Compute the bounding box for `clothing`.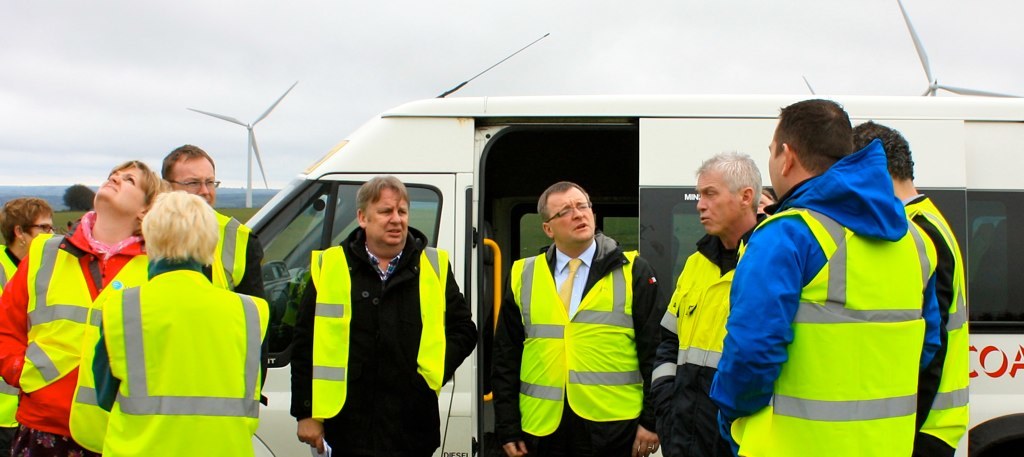
locate(693, 153, 948, 456).
